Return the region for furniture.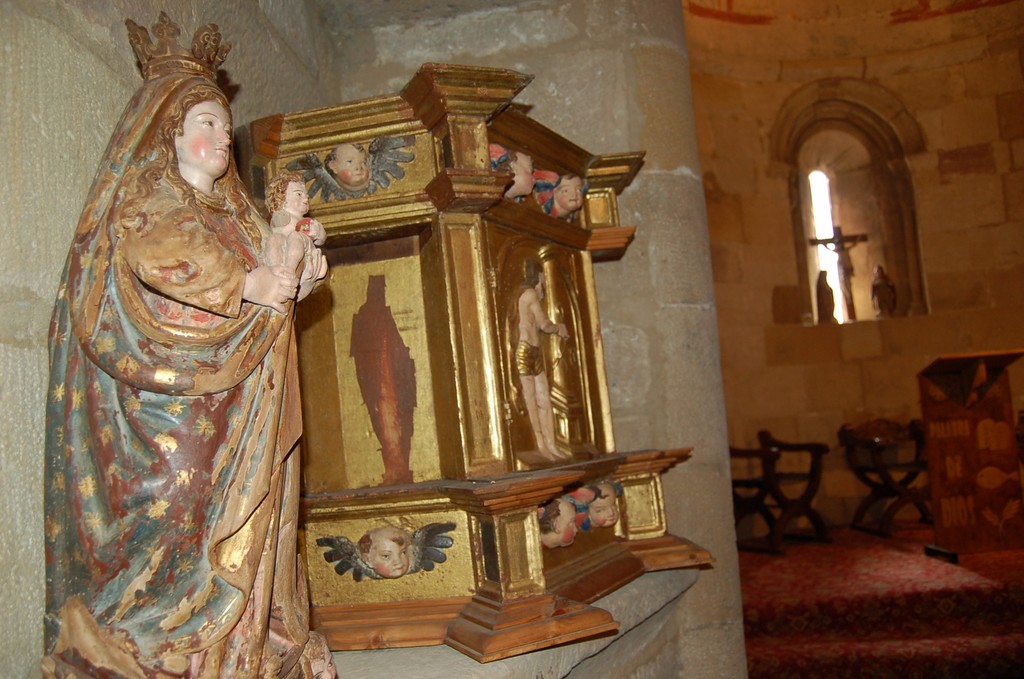
rect(915, 348, 1023, 559).
